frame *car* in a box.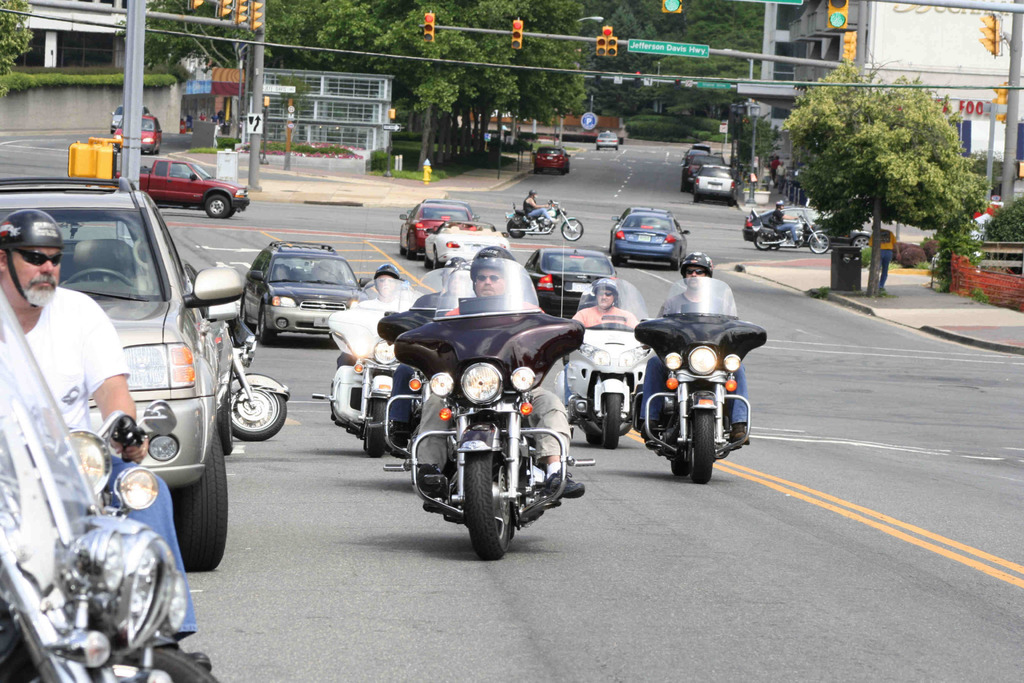
692, 161, 737, 205.
